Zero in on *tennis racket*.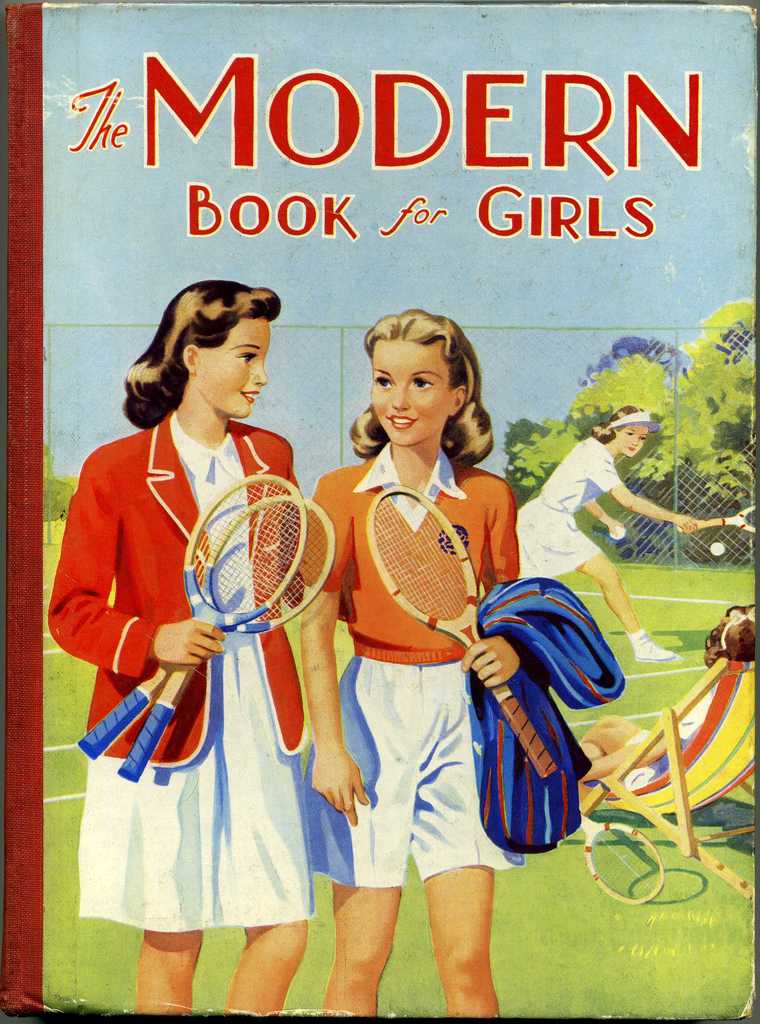
Zeroed in: bbox=(77, 492, 339, 760).
